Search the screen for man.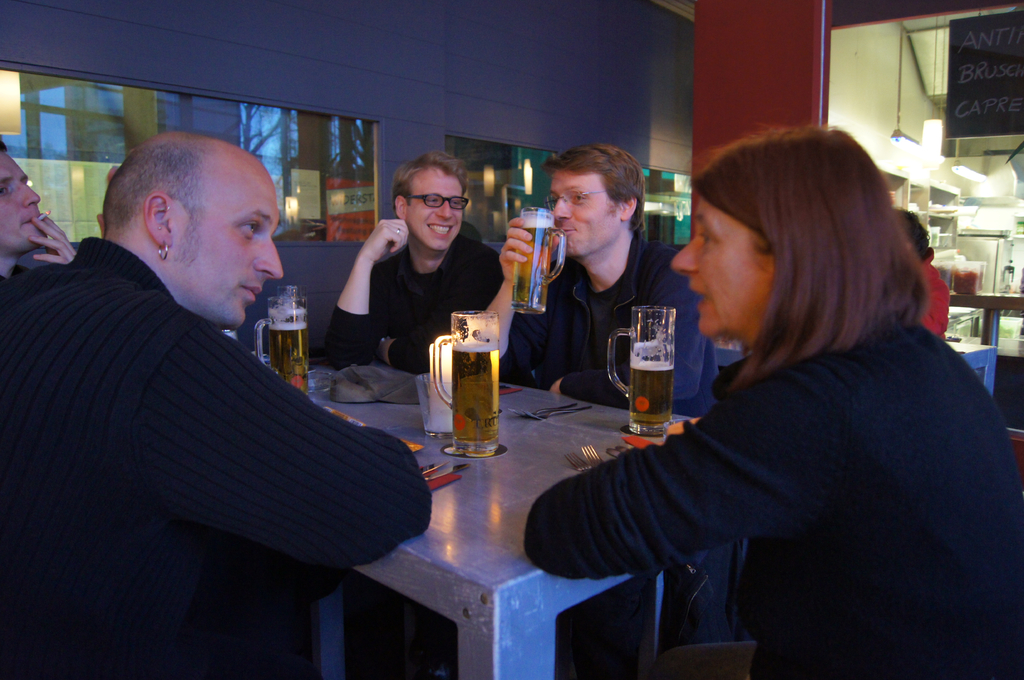
Found at [0,132,431,679].
